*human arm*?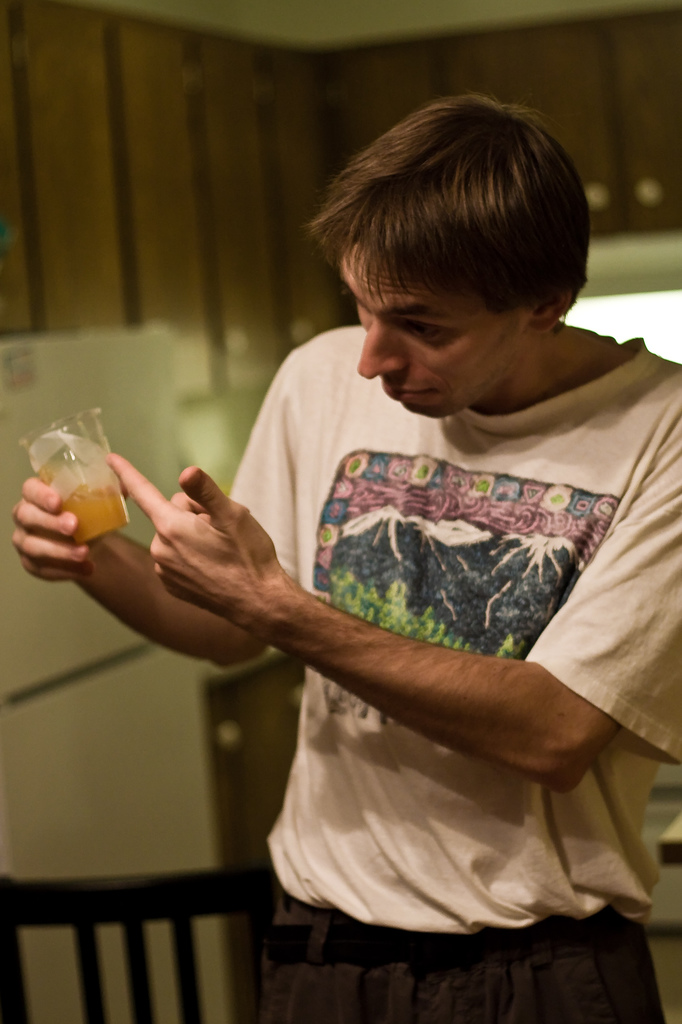
<box>117,404,681,792</box>
